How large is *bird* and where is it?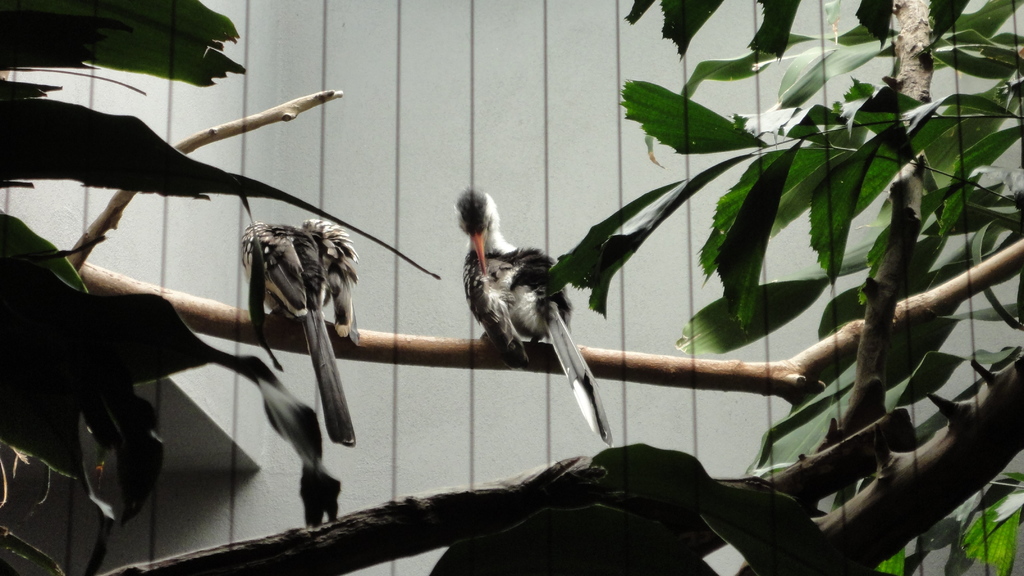
Bounding box: (left=230, top=209, right=365, bottom=454).
